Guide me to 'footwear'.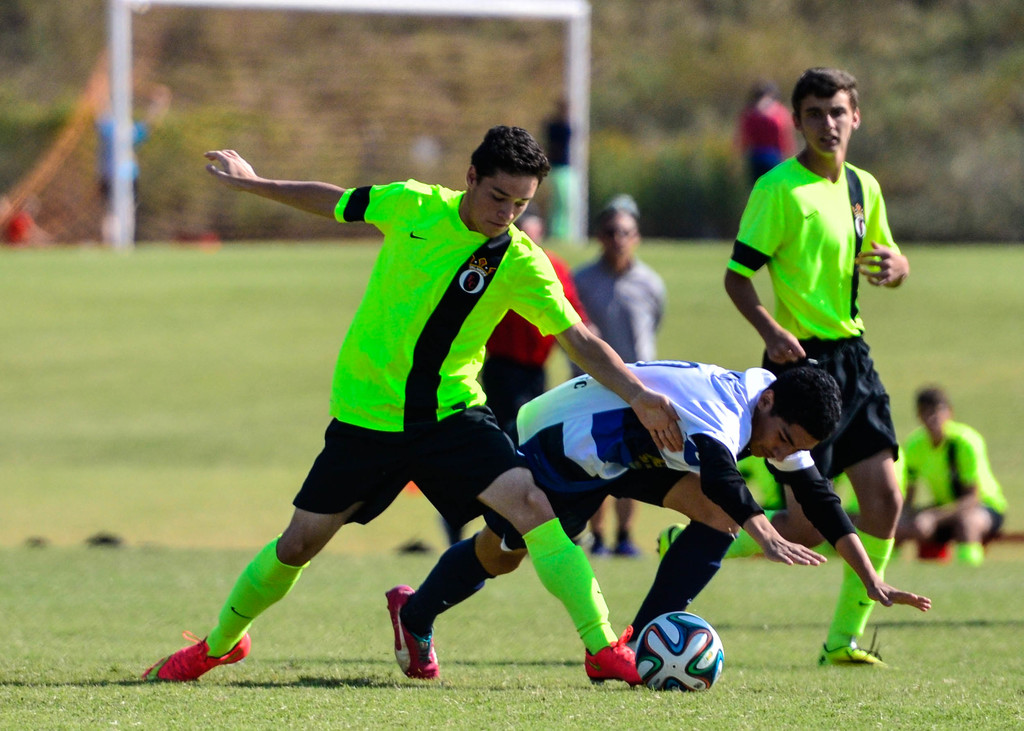
Guidance: BBox(612, 536, 643, 556).
